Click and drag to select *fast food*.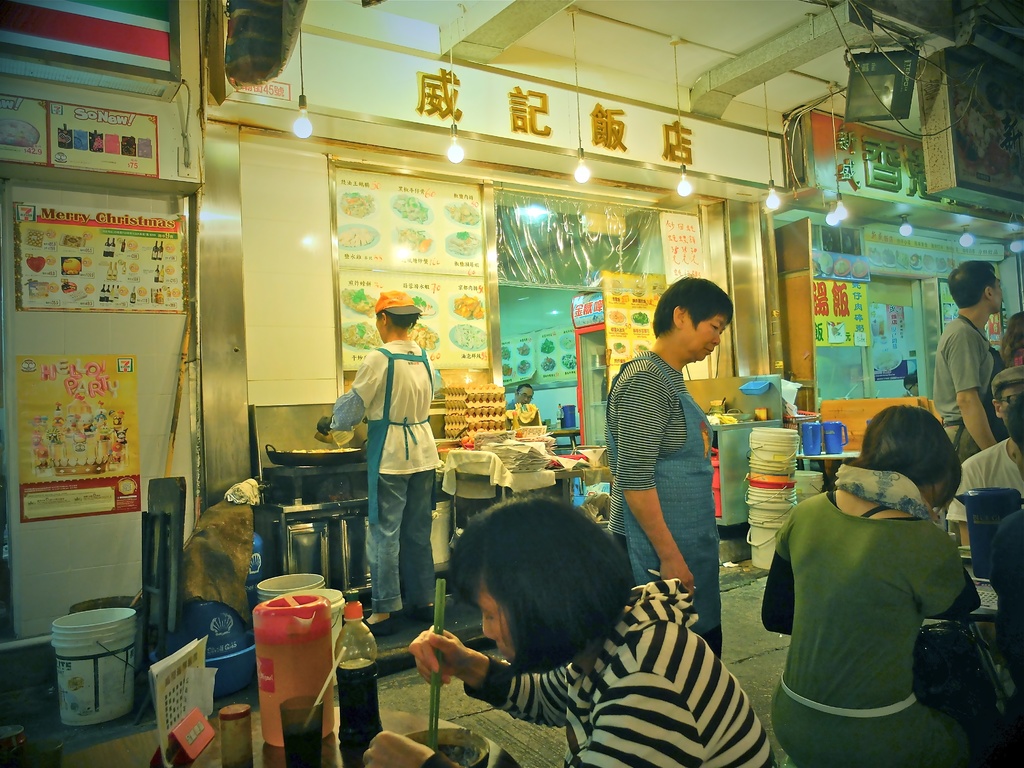
Selection: 819, 256, 824, 271.
